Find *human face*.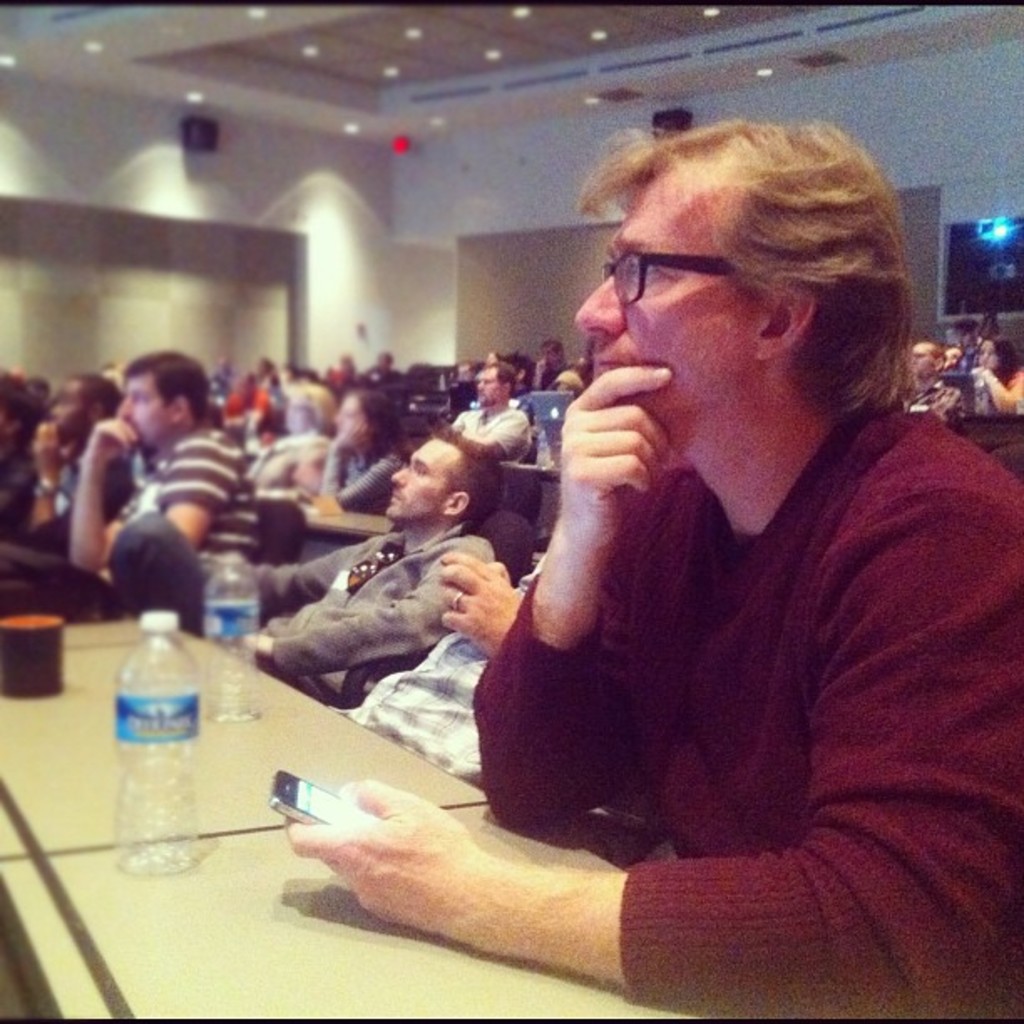
<box>376,433,463,534</box>.
